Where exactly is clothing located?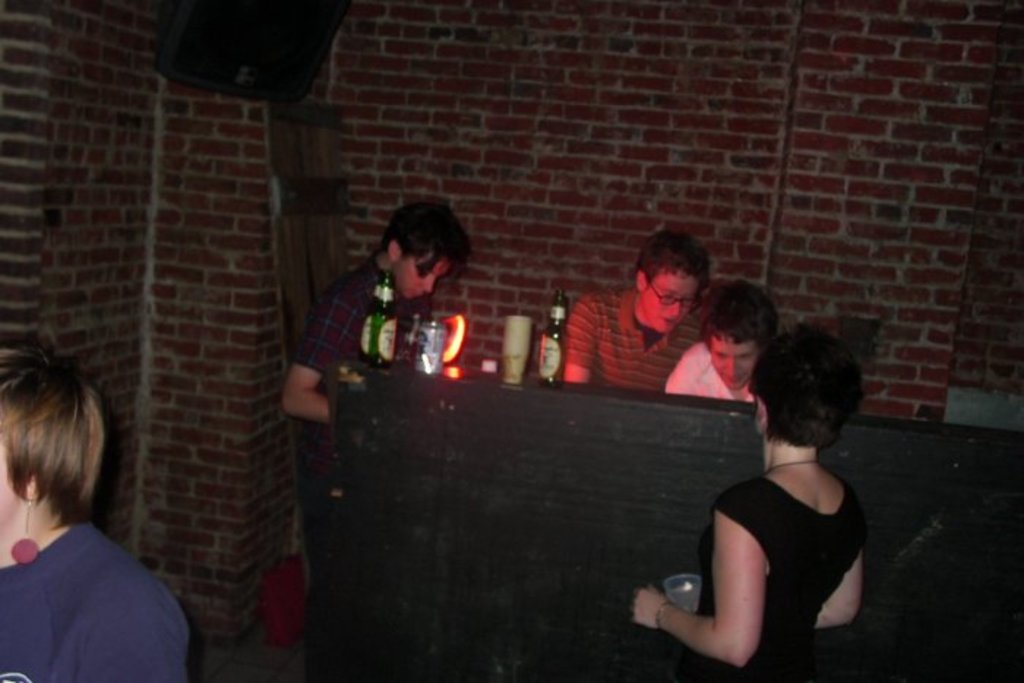
Its bounding box is 291:257:380:682.
